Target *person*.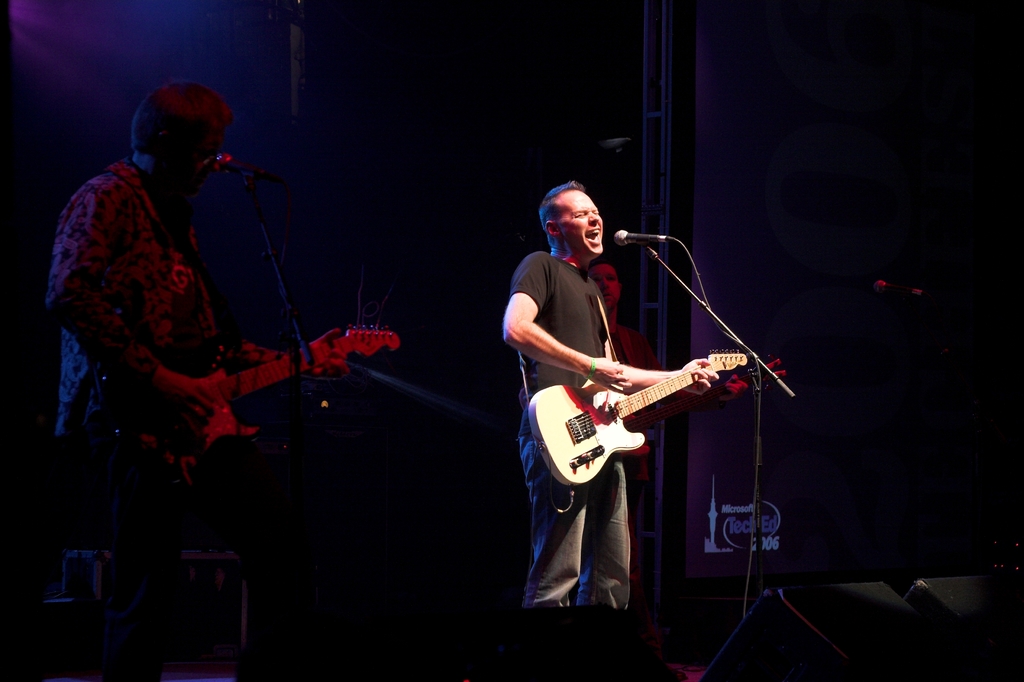
Target region: select_region(586, 258, 749, 620).
